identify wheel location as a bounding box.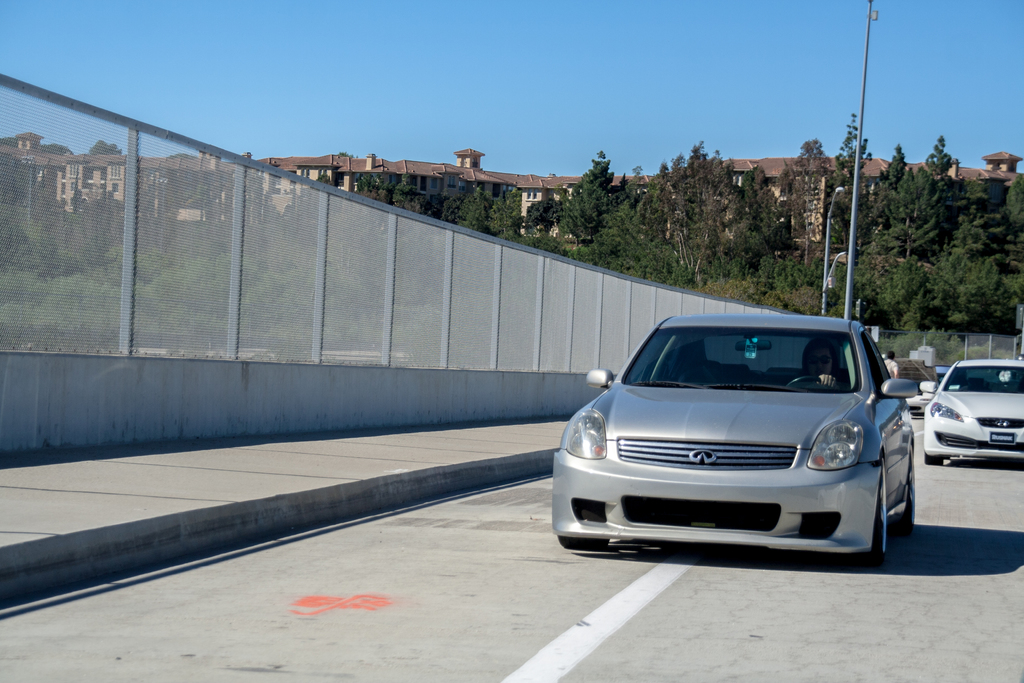
select_region(925, 454, 942, 464).
